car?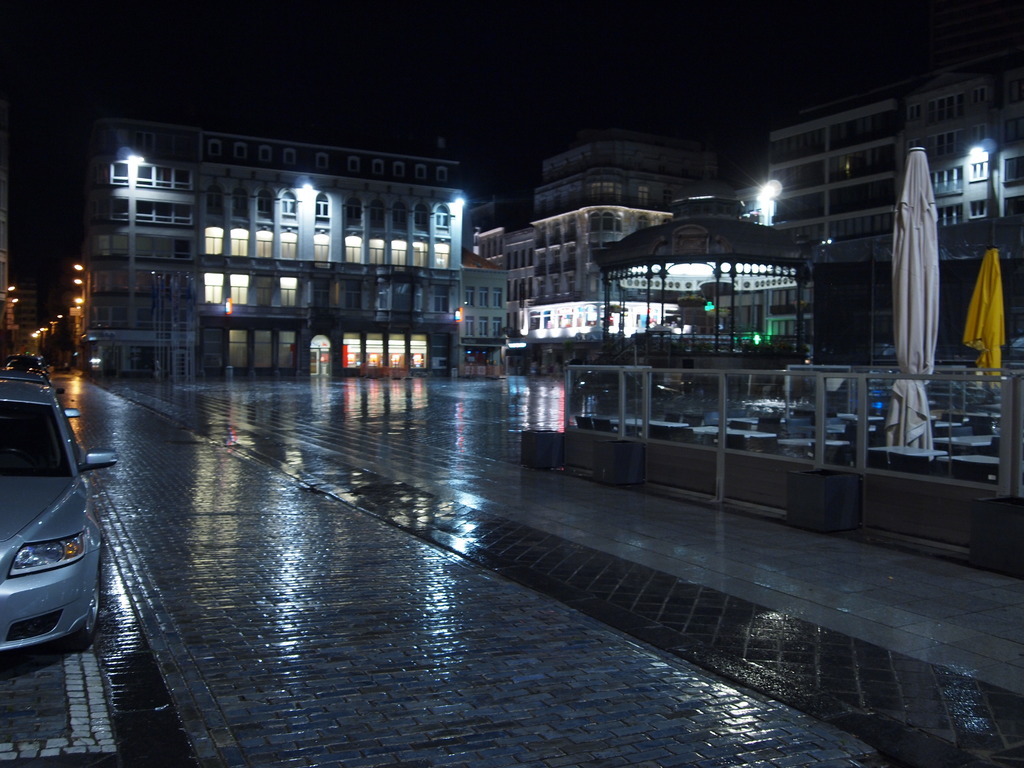
0,352,67,397
